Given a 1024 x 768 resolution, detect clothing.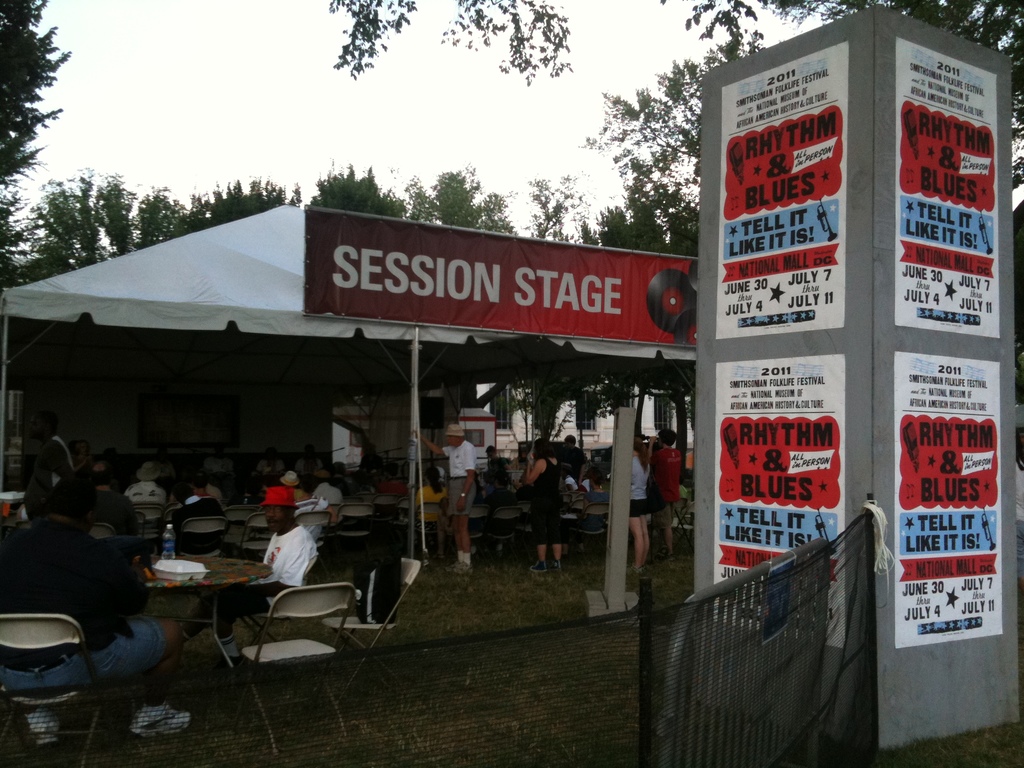
202/456/229/477.
